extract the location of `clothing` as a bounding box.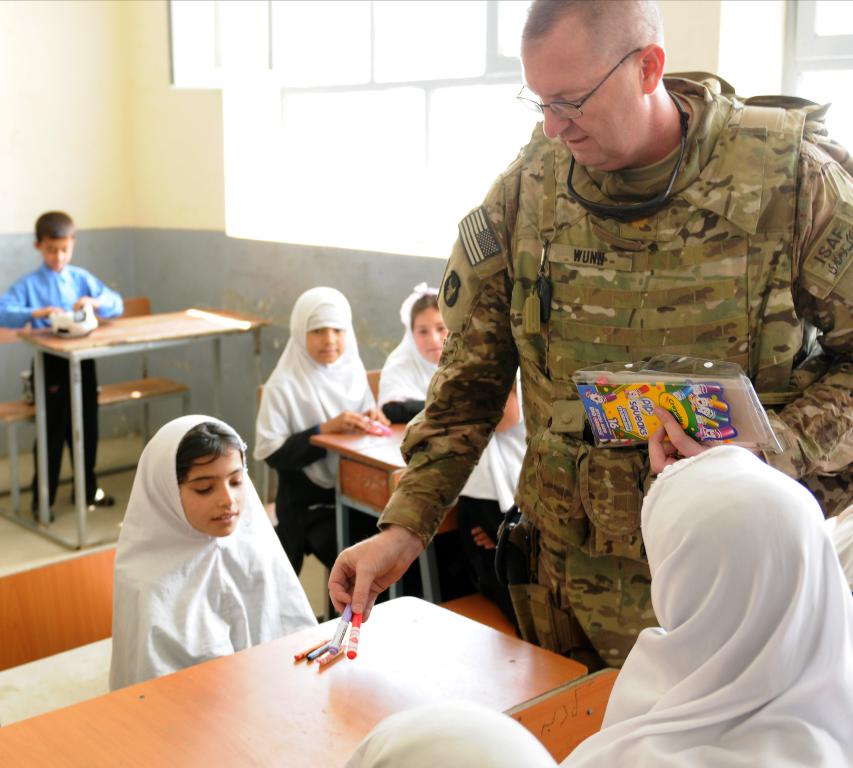
region(255, 285, 383, 548).
